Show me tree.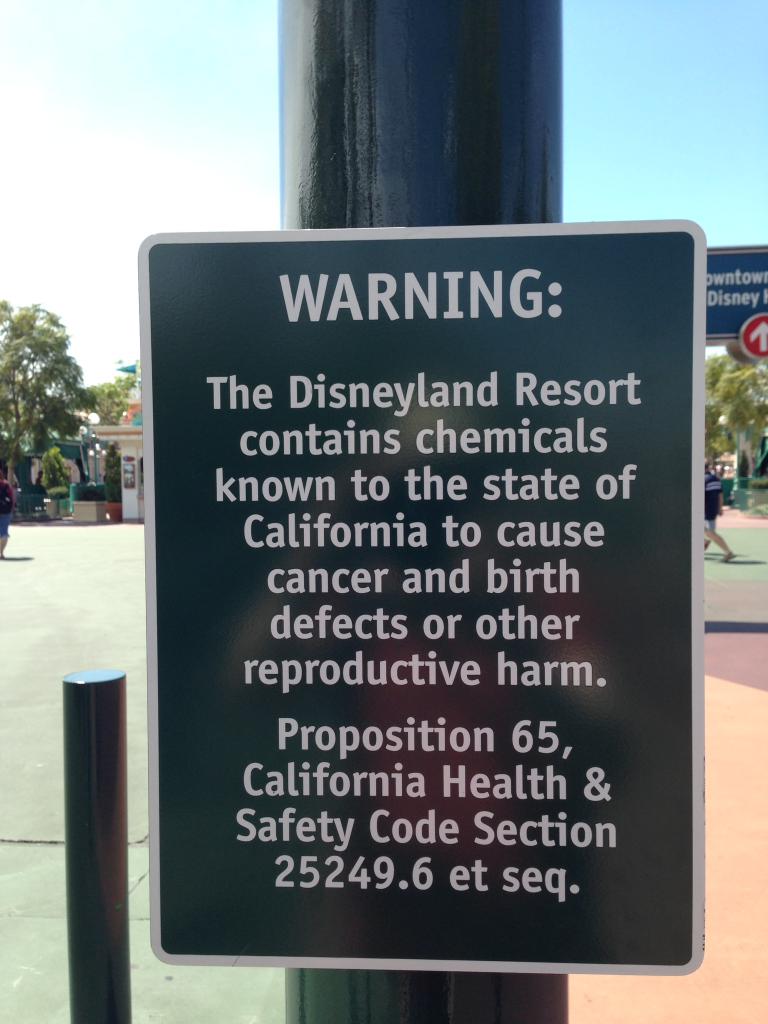
tree is here: <box>698,353,767,490</box>.
